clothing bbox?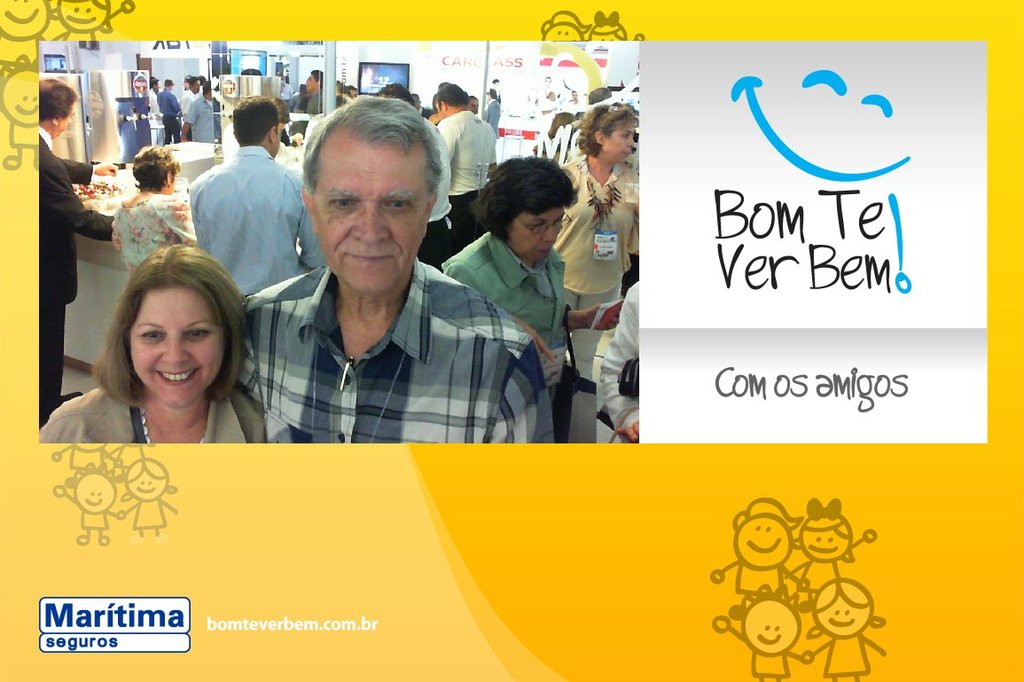
(37,379,265,443)
